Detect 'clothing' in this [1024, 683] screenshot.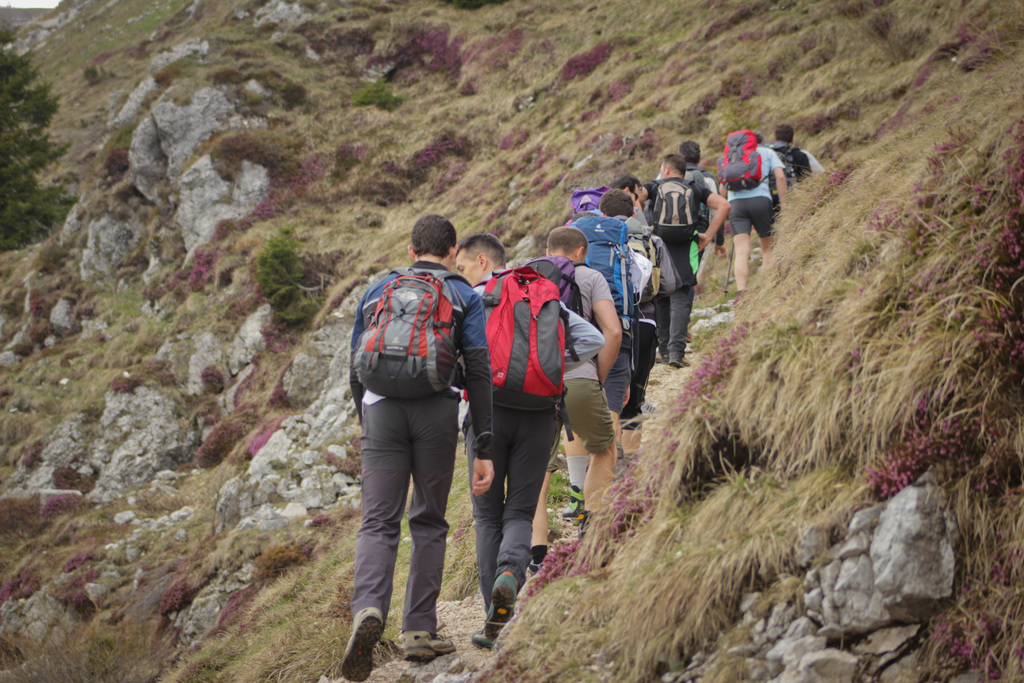
Detection: bbox(771, 147, 819, 188).
